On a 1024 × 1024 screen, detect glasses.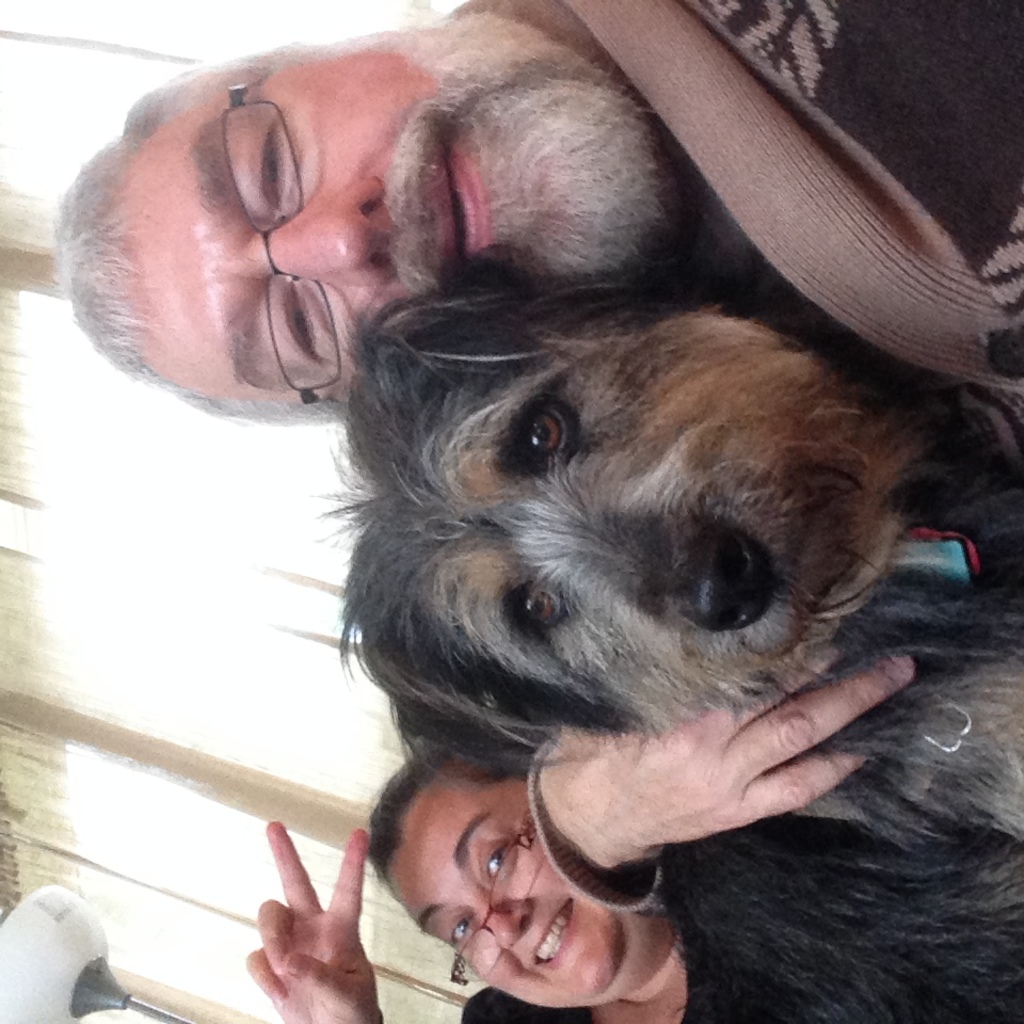
[left=215, top=67, right=338, bottom=403].
